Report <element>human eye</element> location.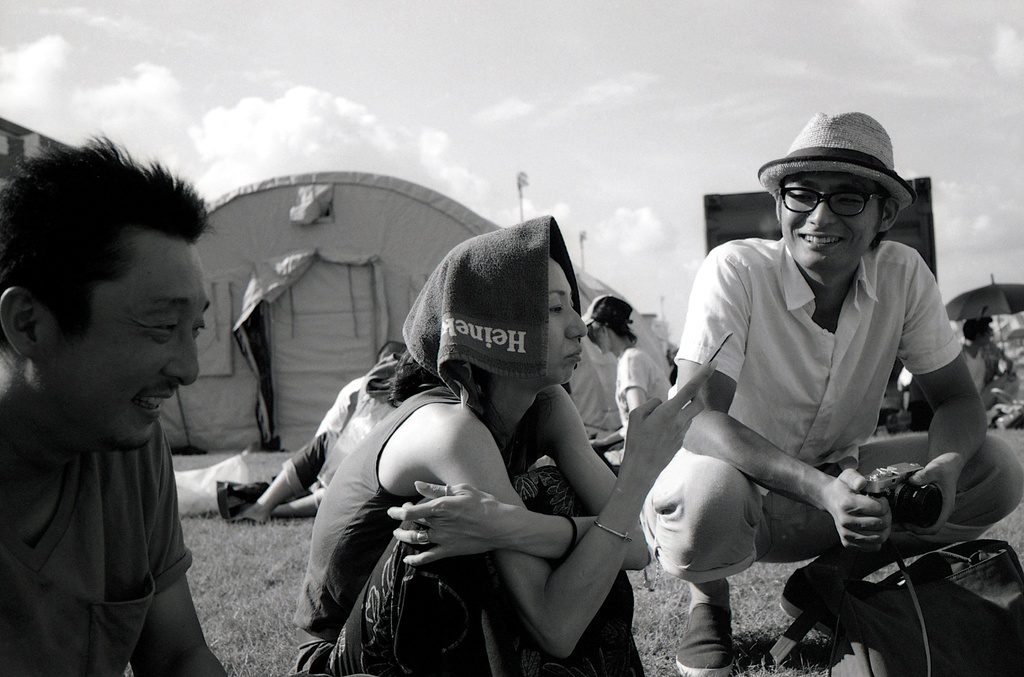
Report: bbox=[793, 188, 815, 203].
